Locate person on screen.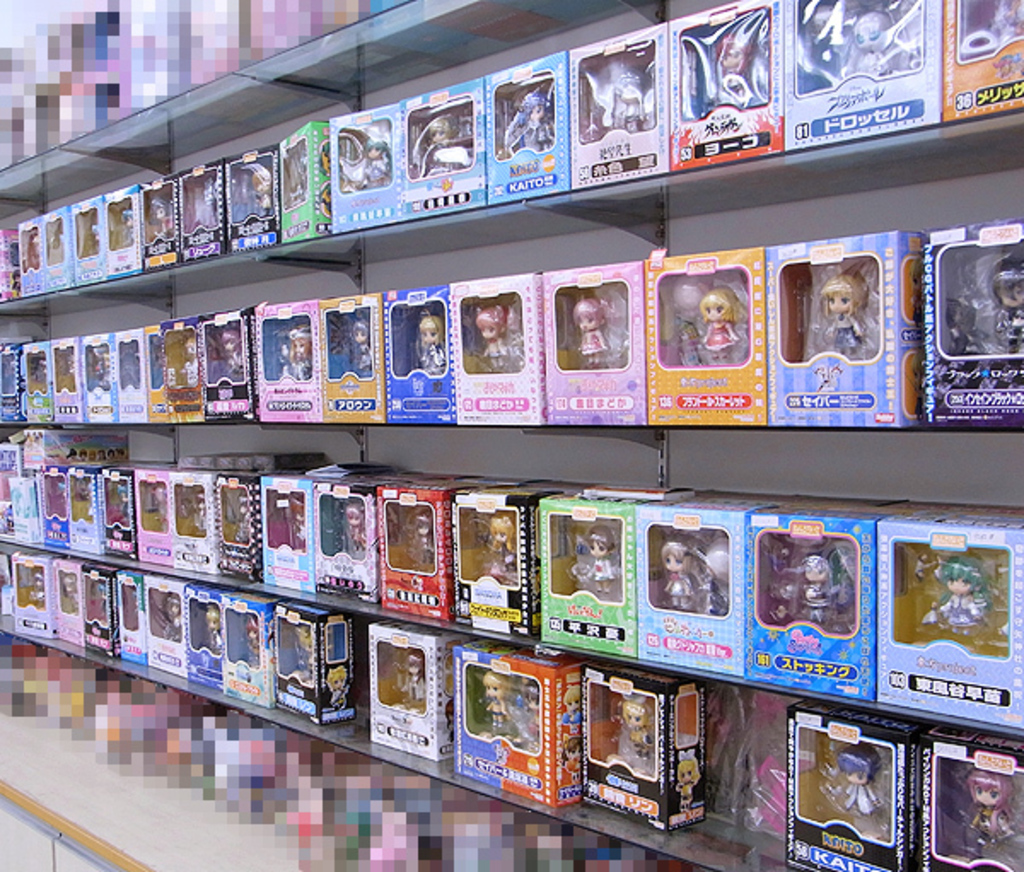
On screen at select_region(963, 771, 1010, 850).
